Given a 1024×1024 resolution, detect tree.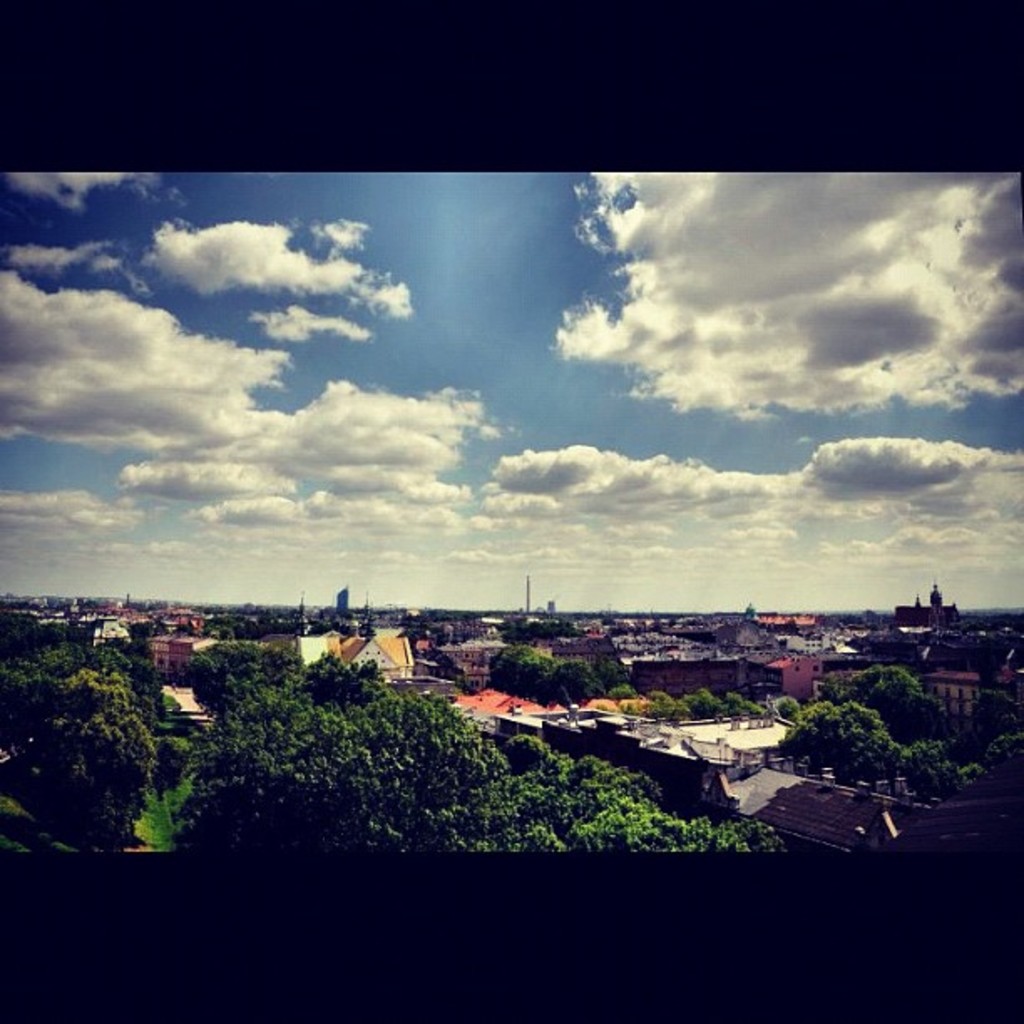
locate(482, 648, 550, 696).
